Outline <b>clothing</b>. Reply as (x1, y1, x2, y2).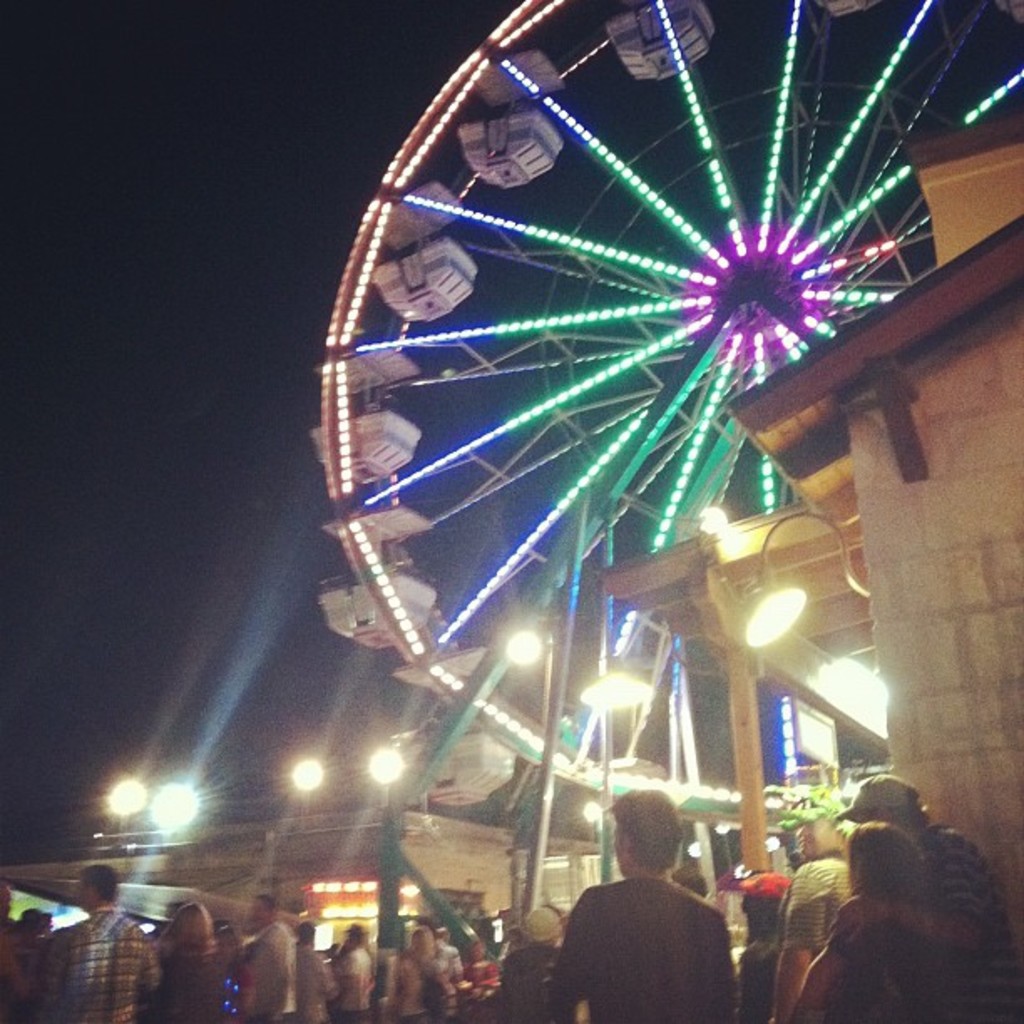
(561, 870, 738, 1017).
